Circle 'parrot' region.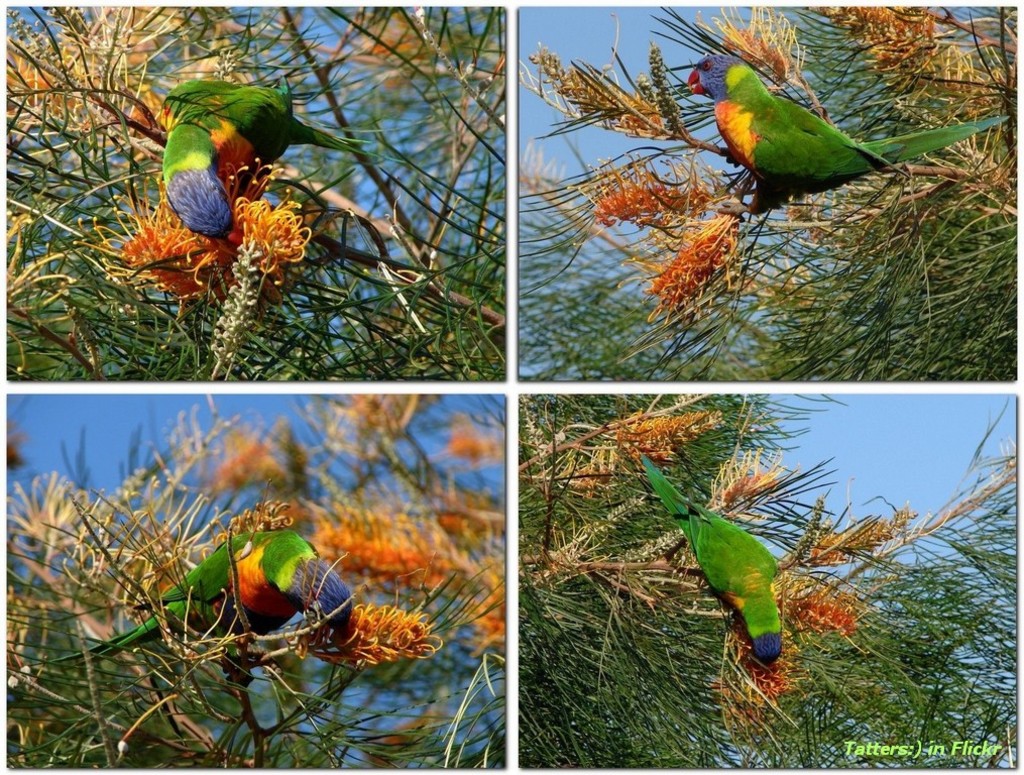
Region: l=642, t=449, r=785, b=666.
